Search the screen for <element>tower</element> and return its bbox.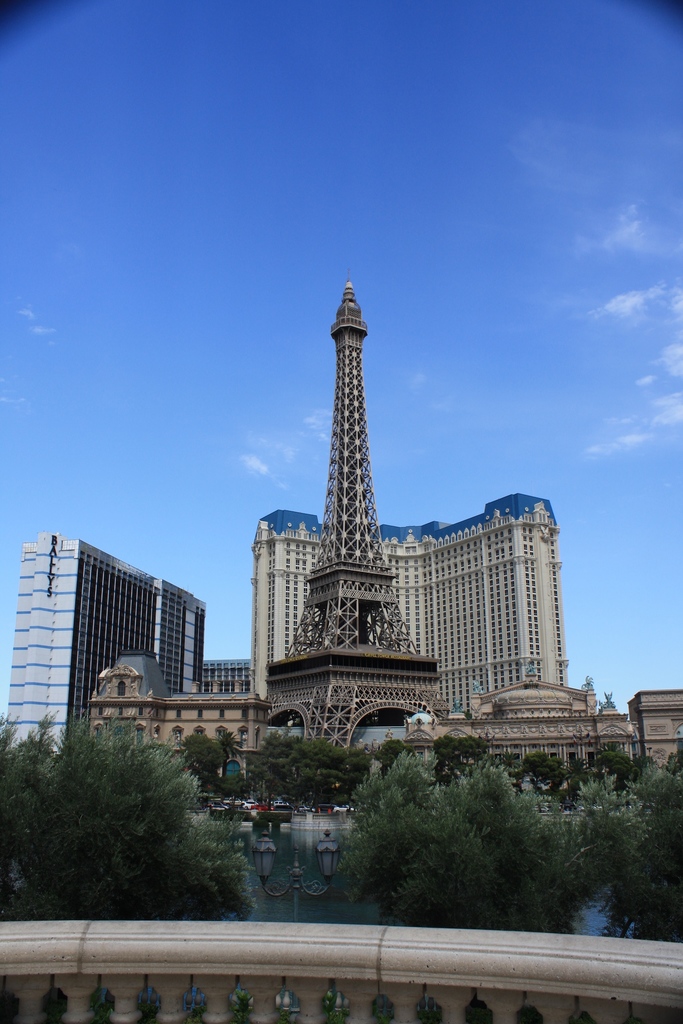
Found: select_region(217, 269, 469, 755).
